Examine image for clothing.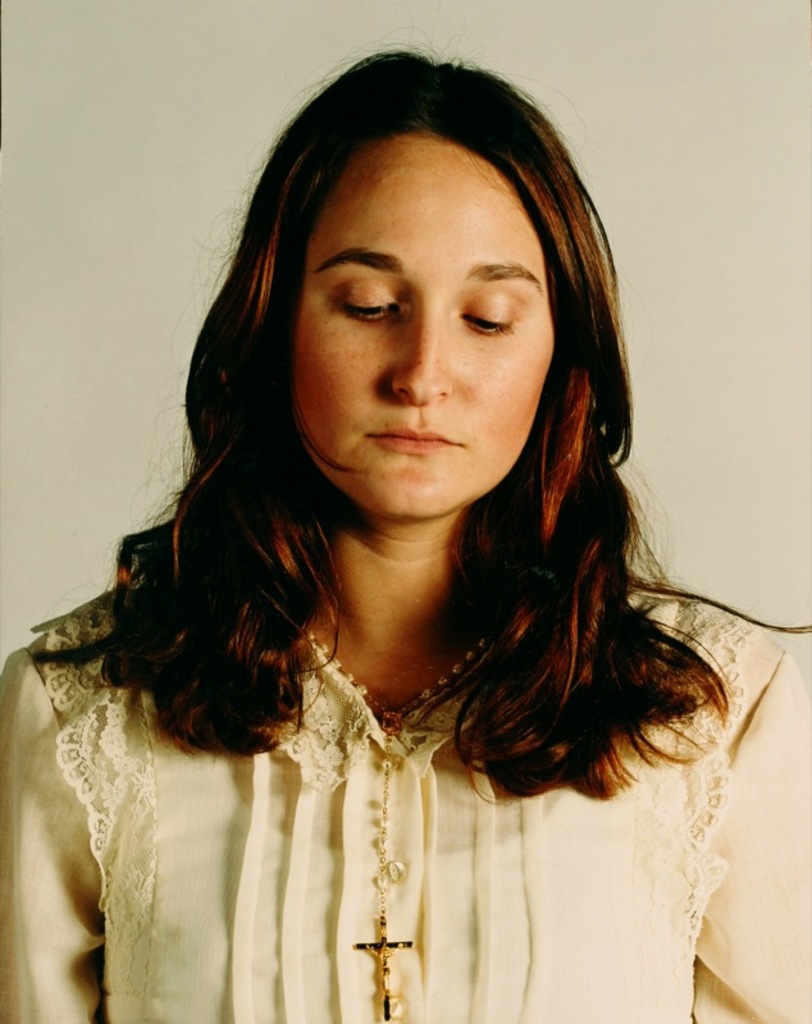
Examination result: {"x1": 38, "y1": 550, "x2": 766, "y2": 988}.
